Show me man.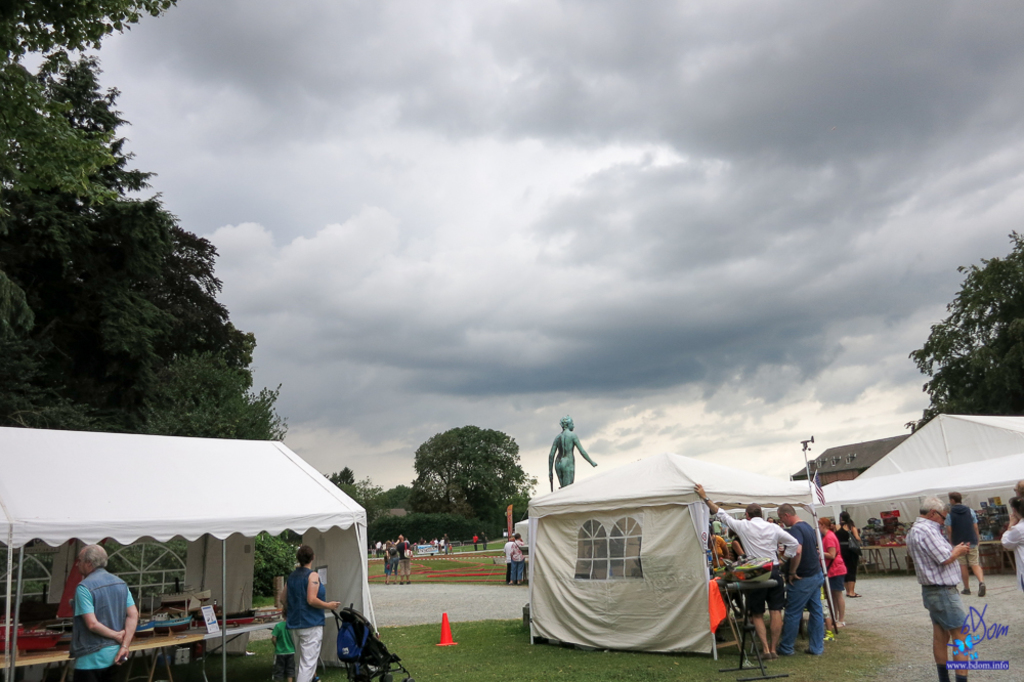
man is here: 777:504:824:657.
